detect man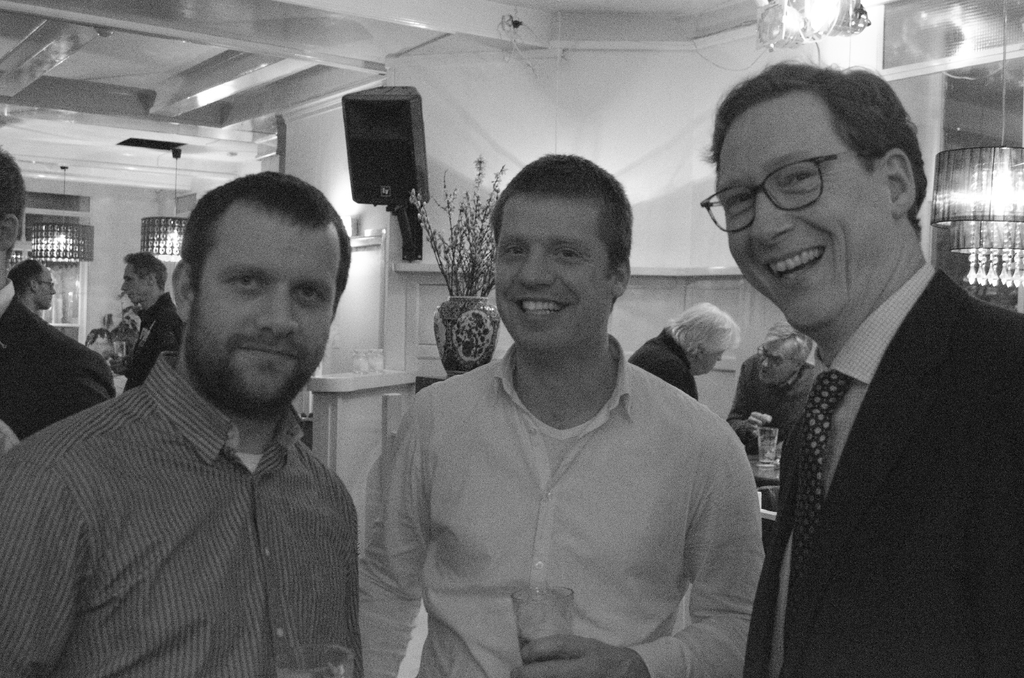
rect(0, 144, 114, 455)
